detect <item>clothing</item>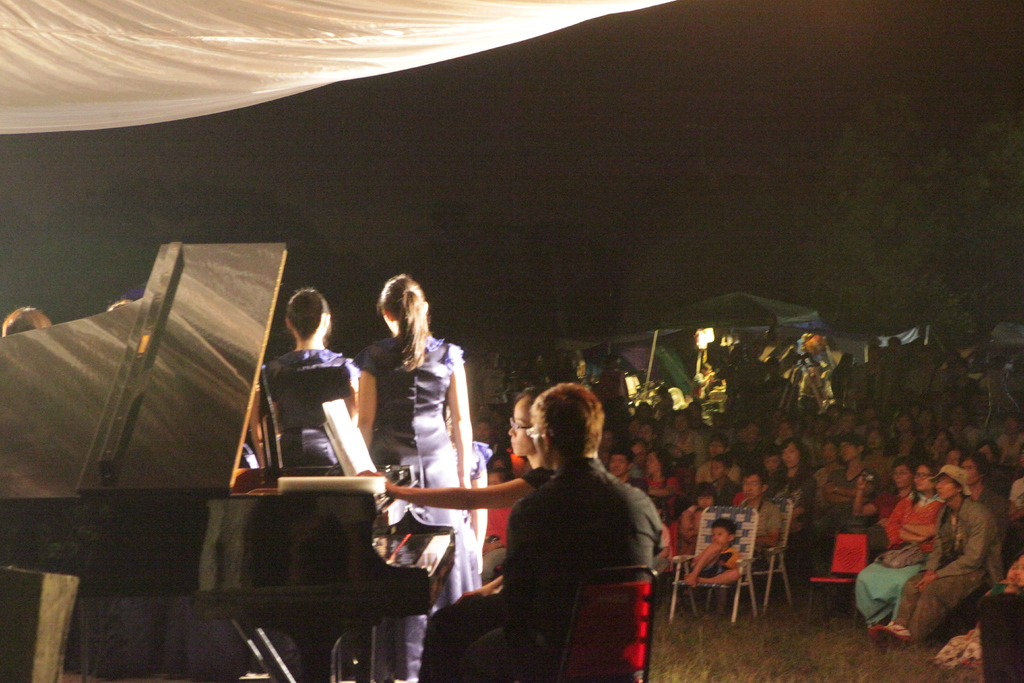
{"left": 800, "top": 461, "right": 870, "bottom": 559}
